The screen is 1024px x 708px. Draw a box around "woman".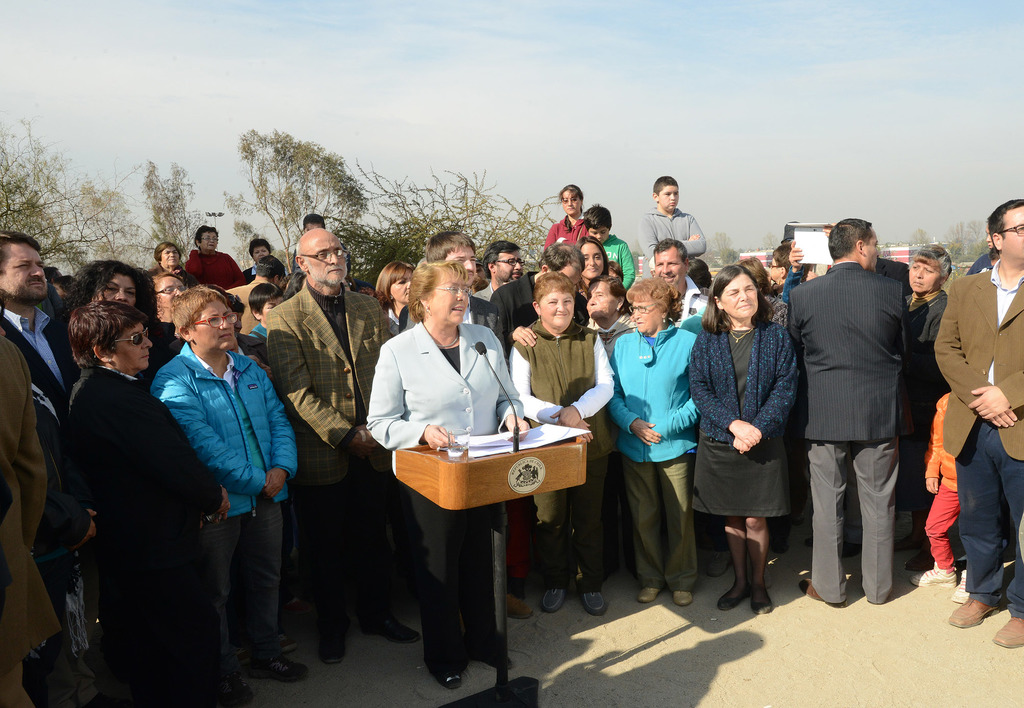
{"left": 60, "top": 294, "right": 229, "bottom": 707}.
